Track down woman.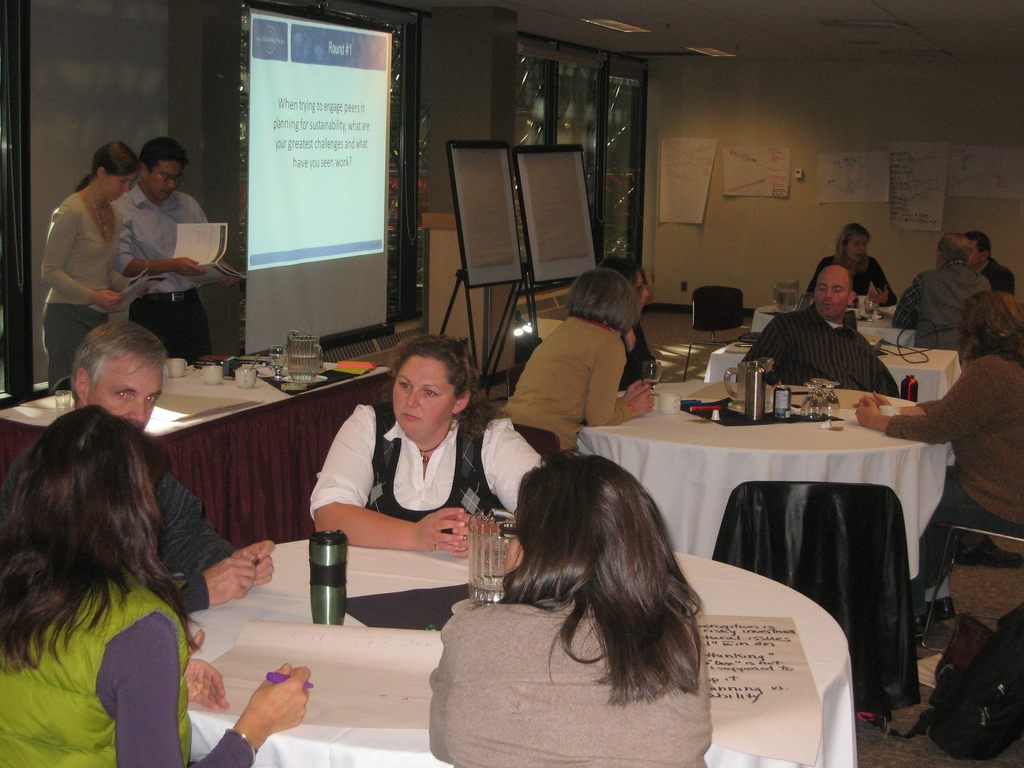
Tracked to bbox(44, 144, 150, 393).
